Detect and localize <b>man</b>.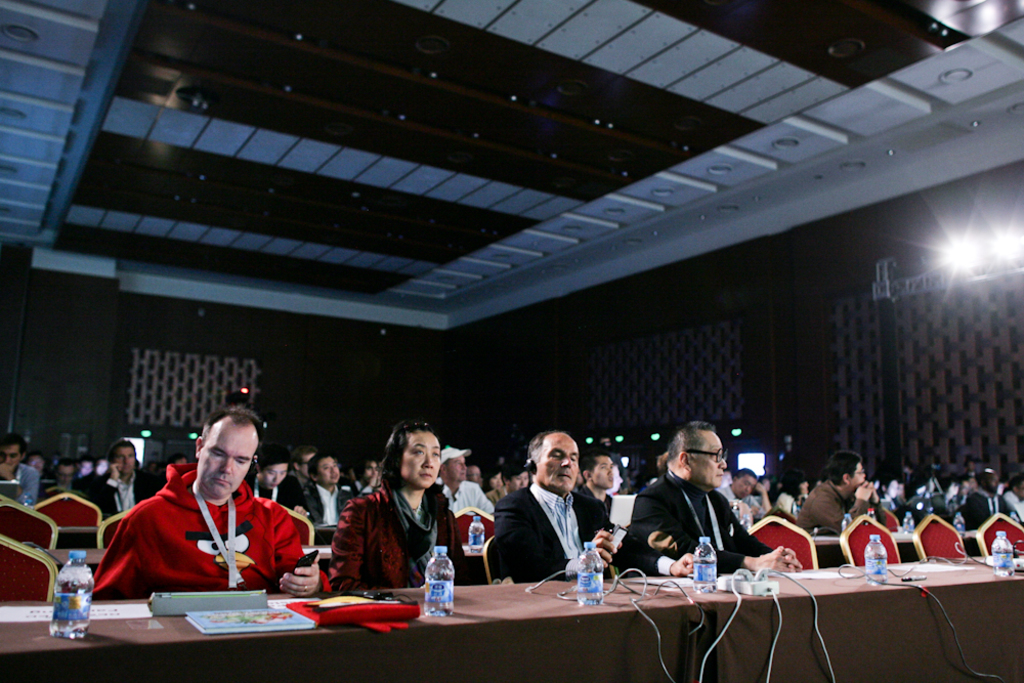
Localized at <bbox>970, 471, 1023, 531</bbox>.
